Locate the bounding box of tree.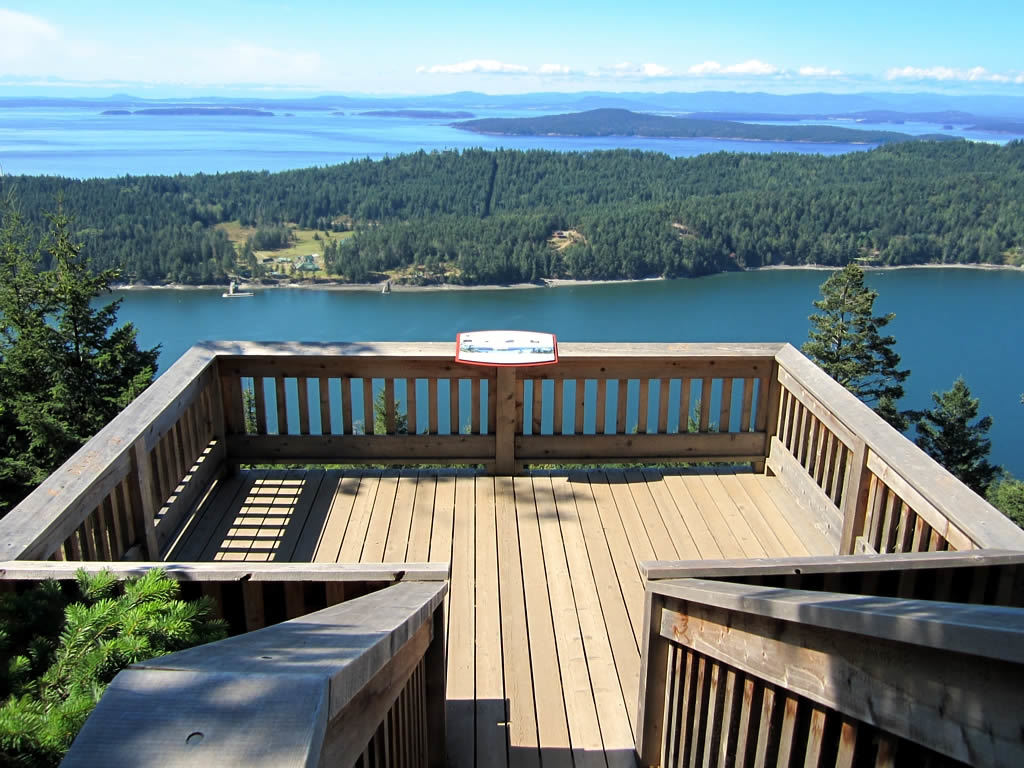
Bounding box: region(36, 208, 157, 430).
